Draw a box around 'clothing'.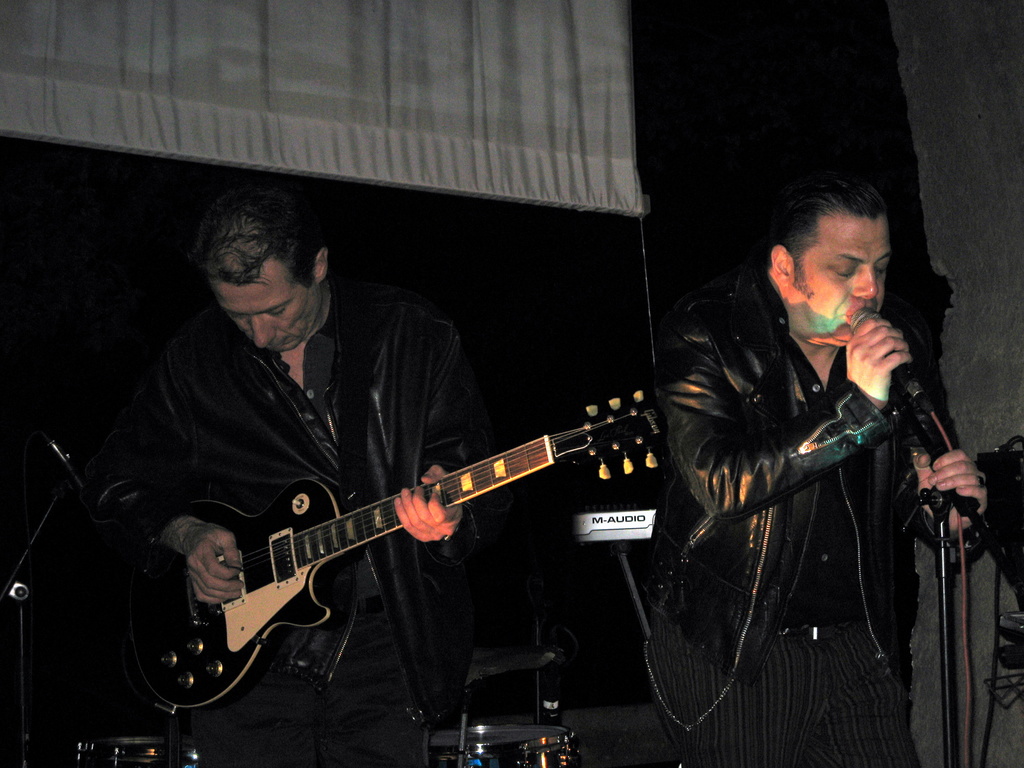
crop(86, 297, 497, 767).
